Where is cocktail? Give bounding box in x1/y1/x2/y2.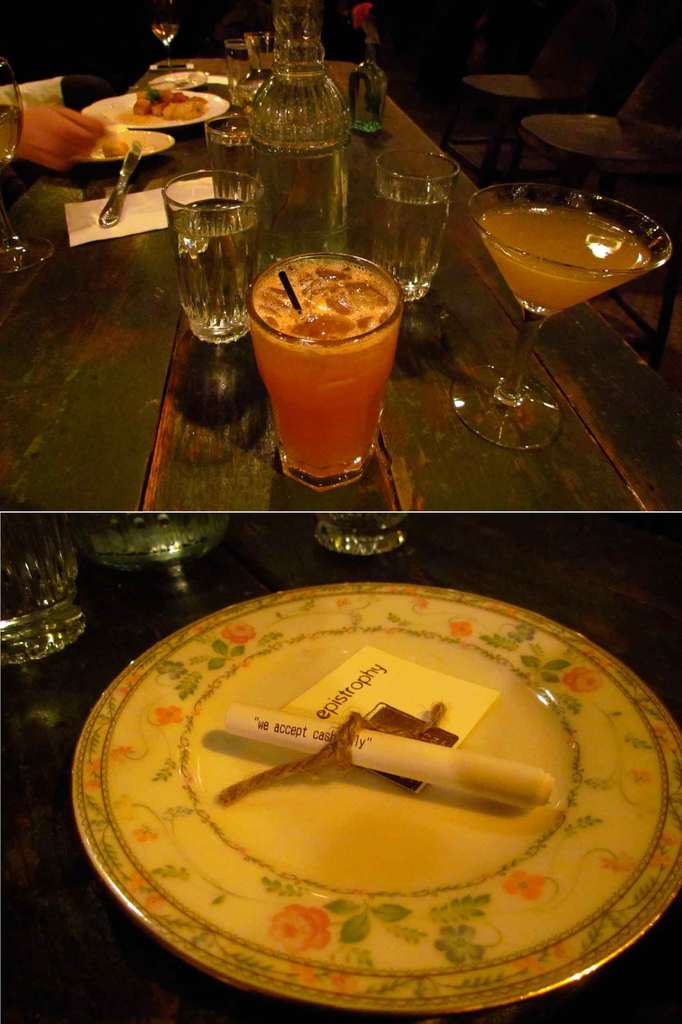
242/0/352/244.
